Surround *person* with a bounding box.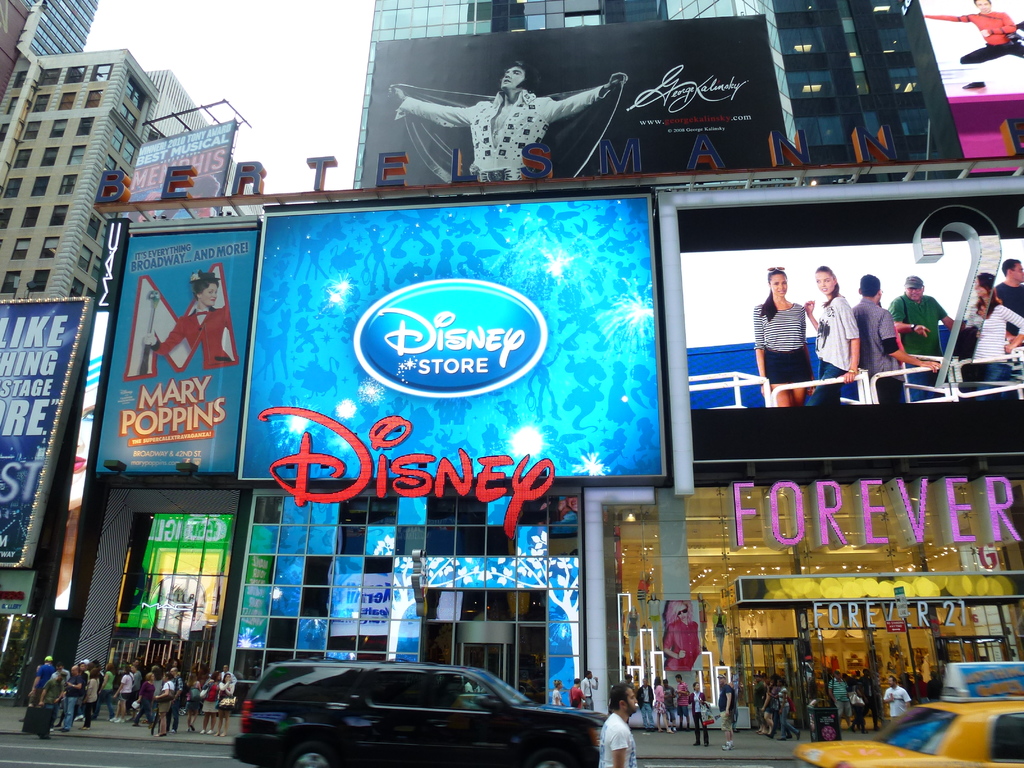
[647, 590, 664, 650].
